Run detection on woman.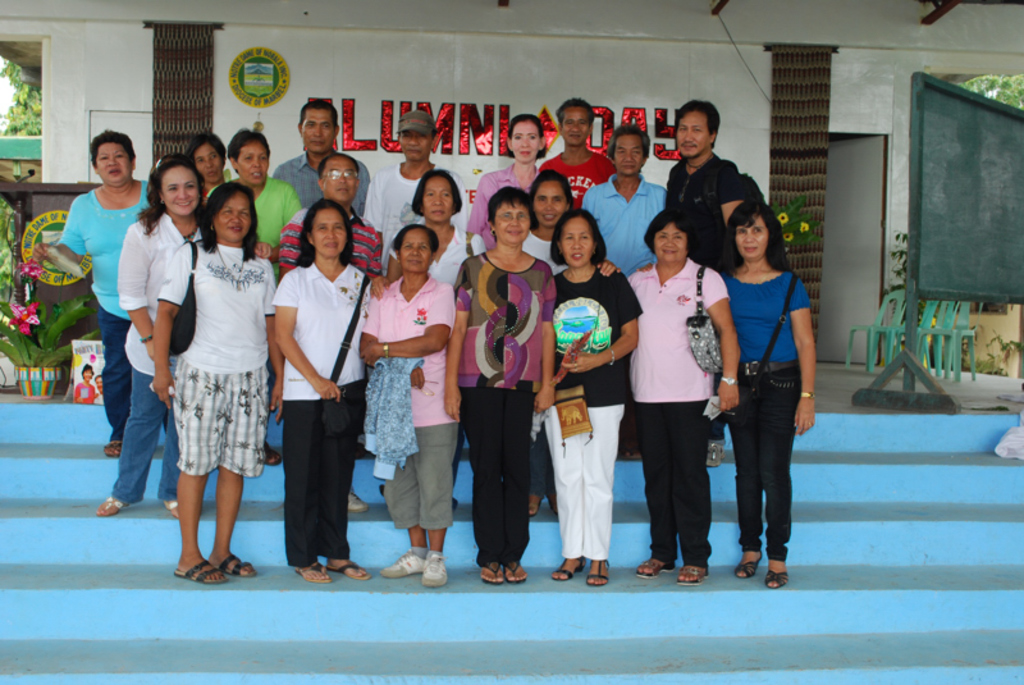
Result: box=[465, 113, 541, 248].
